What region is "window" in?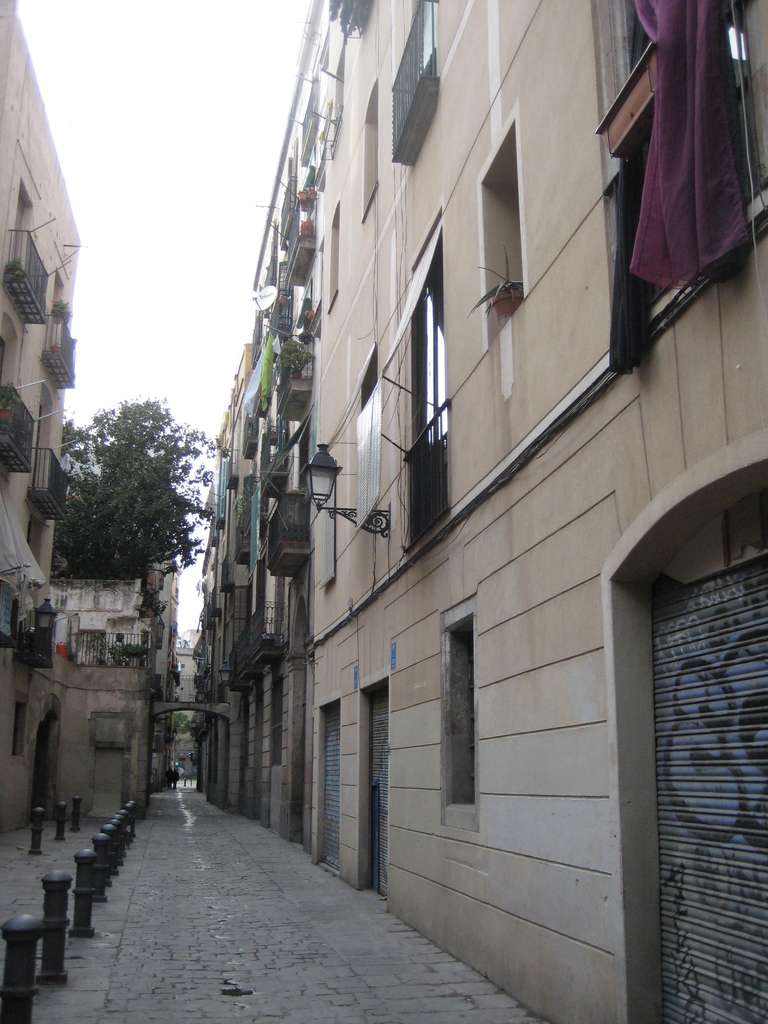
(598, 0, 767, 345).
